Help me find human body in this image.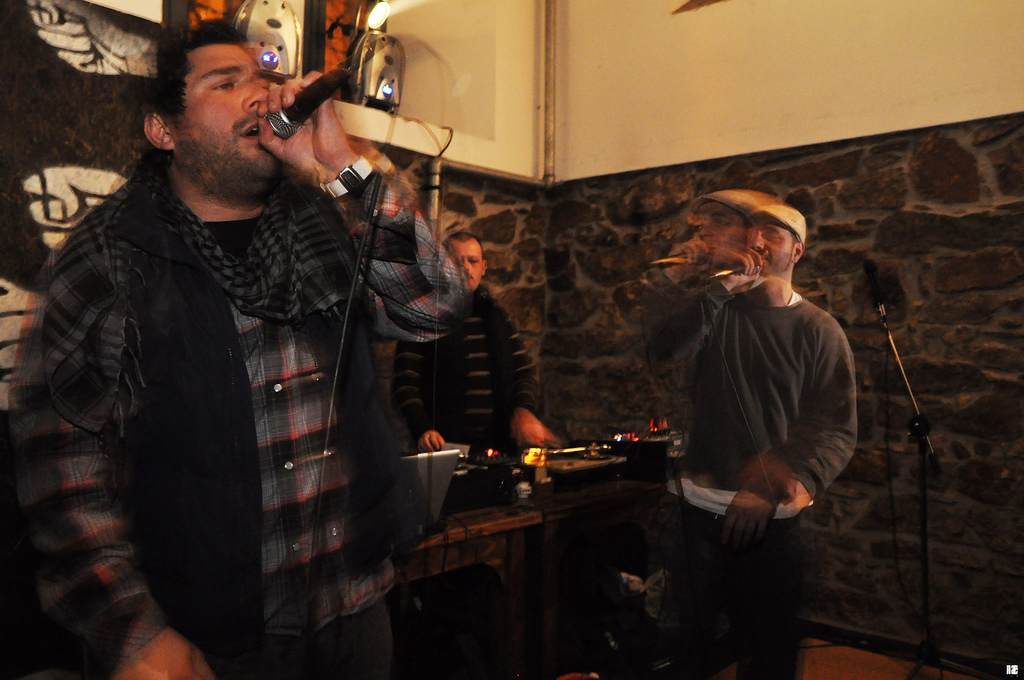
Found it: bbox=(396, 237, 543, 500).
